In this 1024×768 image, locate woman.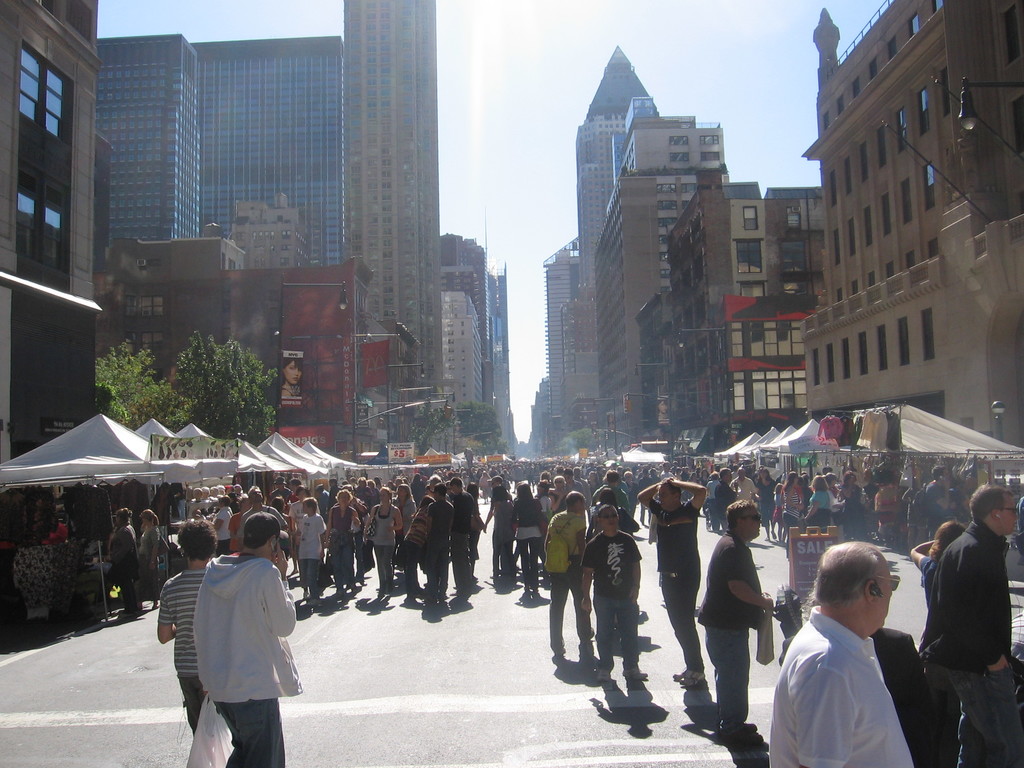
Bounding box: [x1=109, y1=506, x2=140, y2=616].
